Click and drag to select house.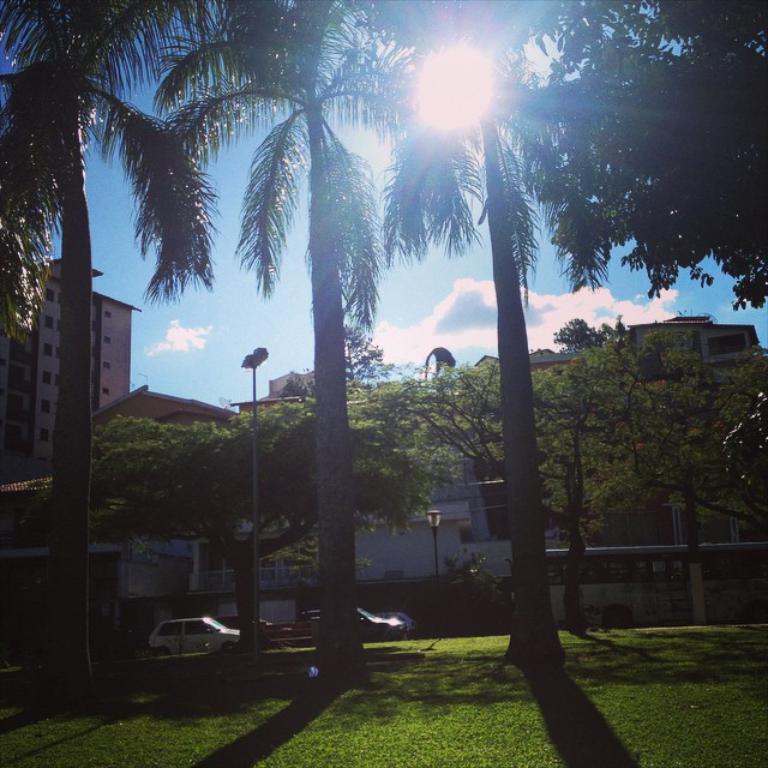
Selection: Rect(89, 383, 234, 434).
